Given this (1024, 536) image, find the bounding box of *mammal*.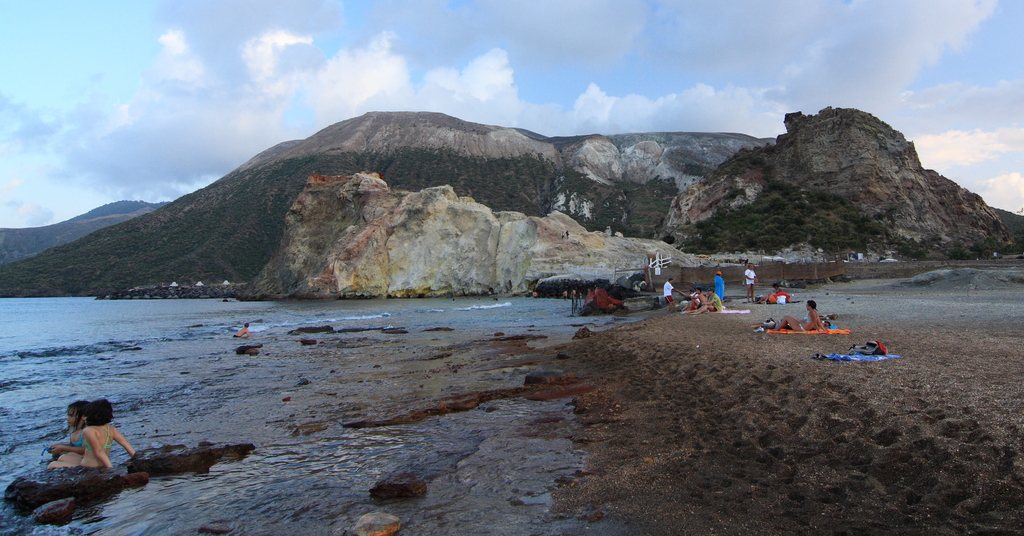
left=692, top=290, right=732, bottom=313.
